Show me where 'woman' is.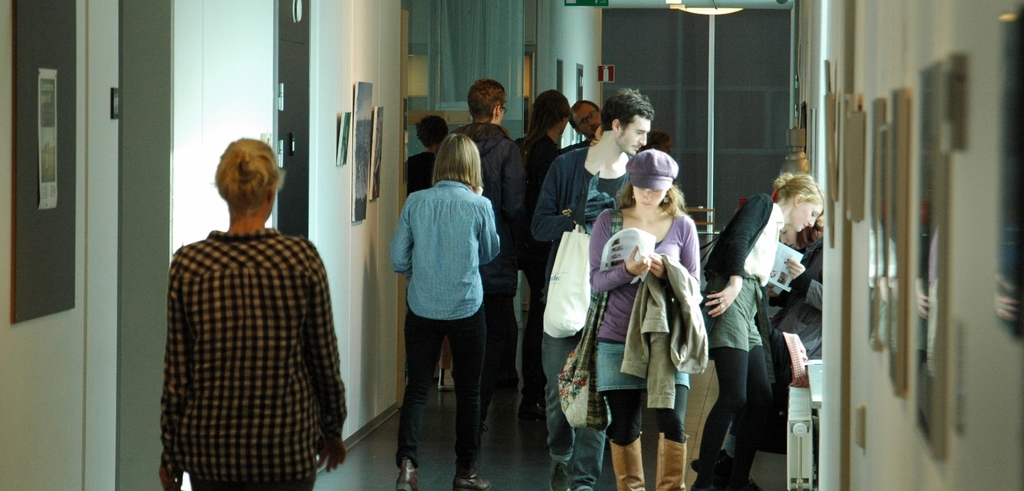
'woman' is at box(154, 128, 351, 490).
